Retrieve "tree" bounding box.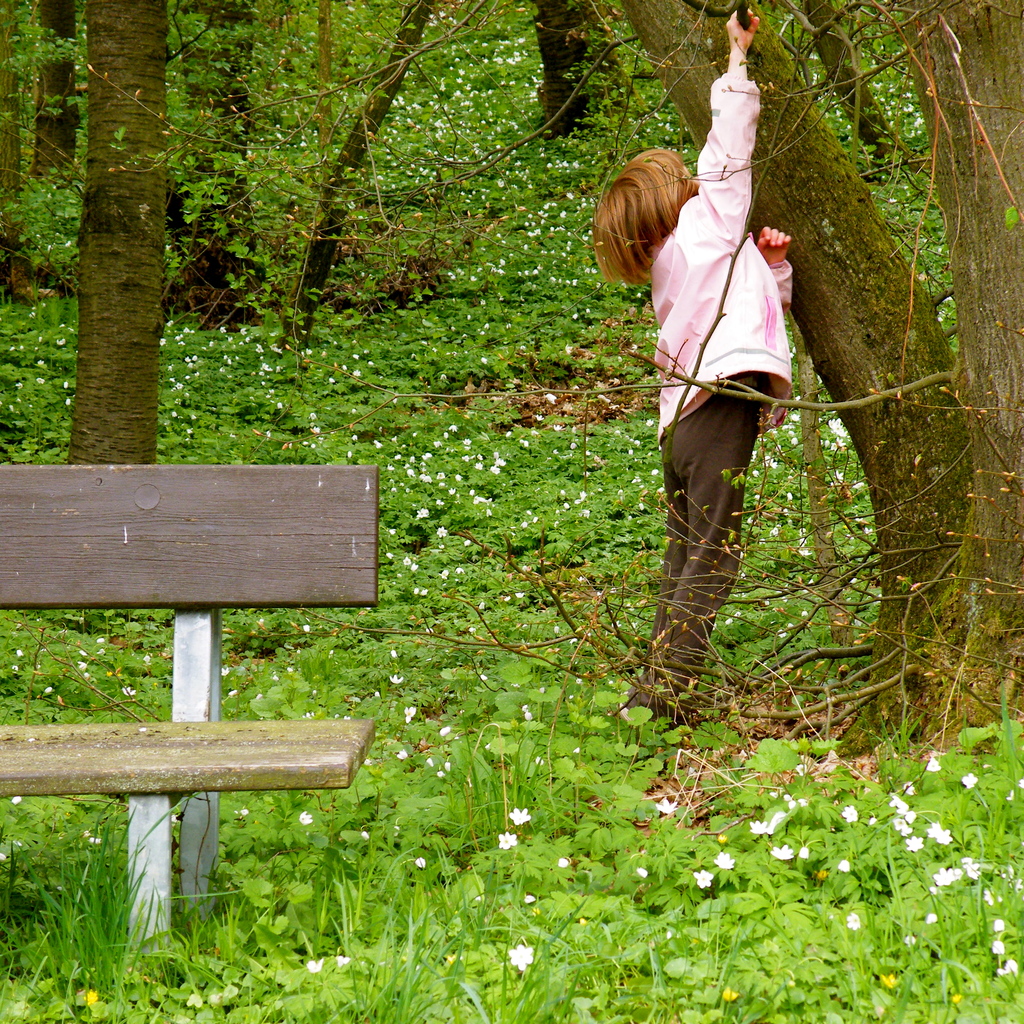
Bounding box: {"x1": 536, "y1": 0, "x2": 606, "y2": 134}.
